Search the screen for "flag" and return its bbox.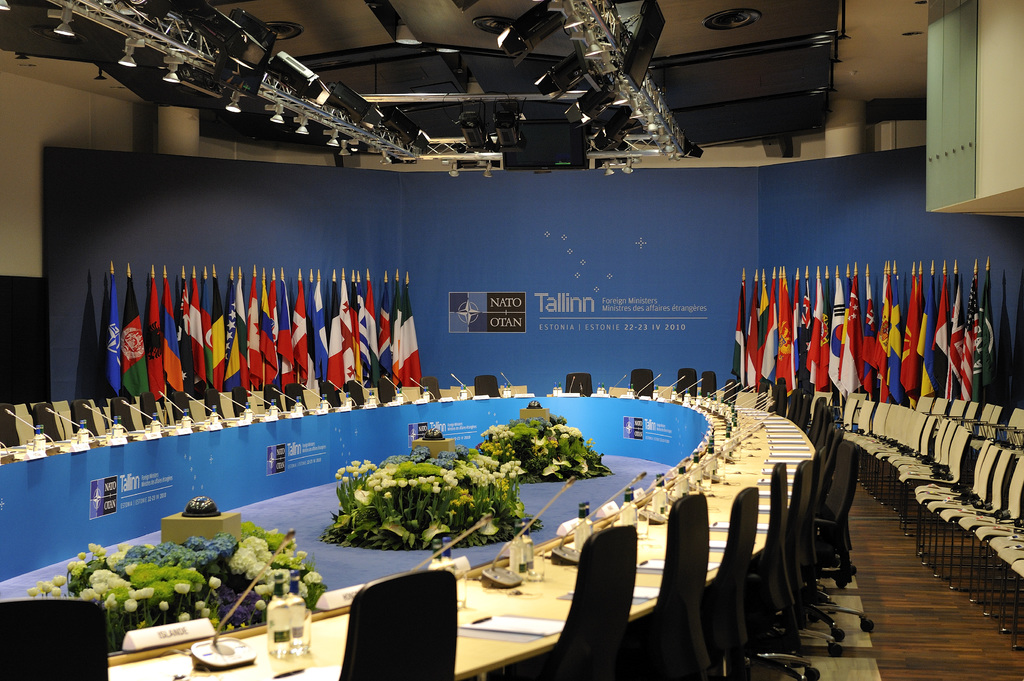
Found: bbox=(239, 272, 268, 395).
